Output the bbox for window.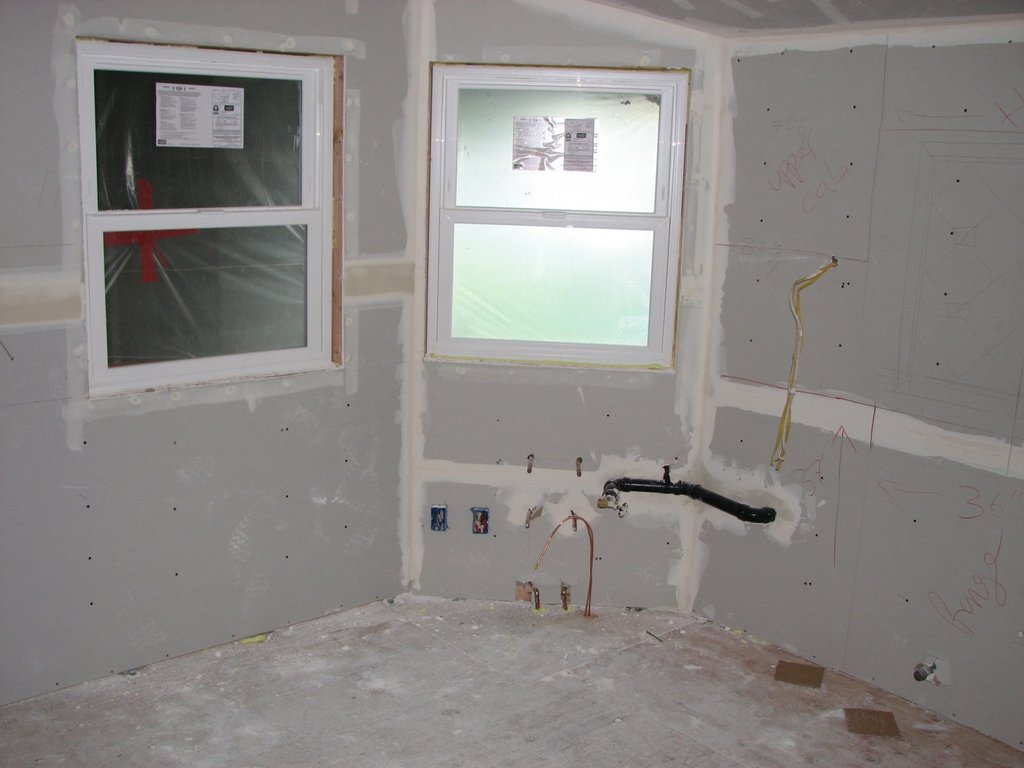
<bbox>51, 10, 348, 392</bbox>.
